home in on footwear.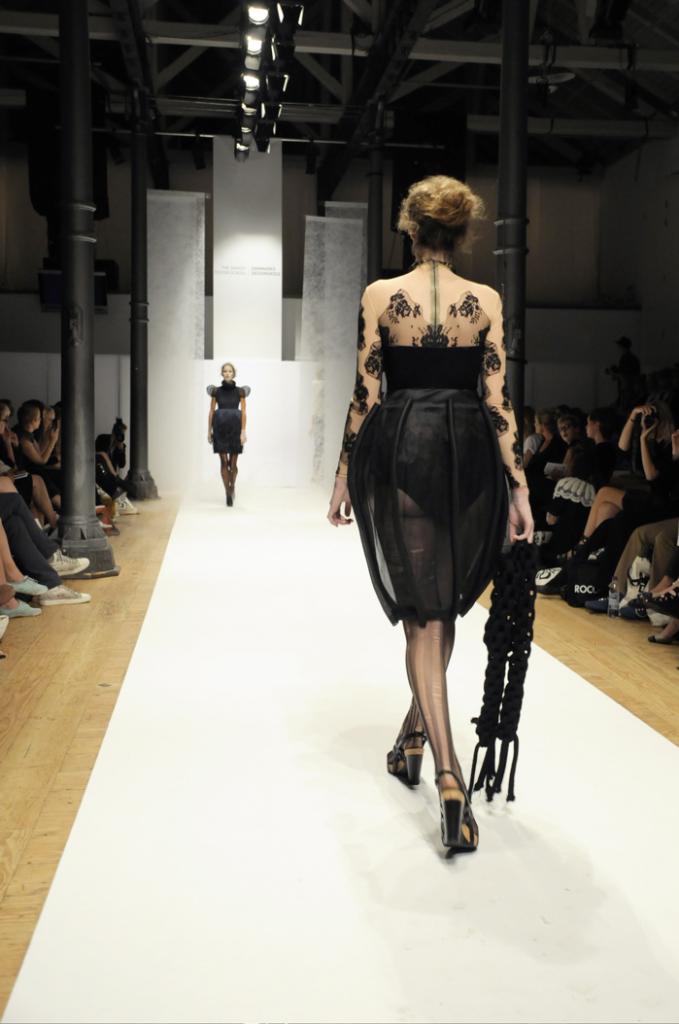
Homed in at Rect(379, 712, 423, 788).
